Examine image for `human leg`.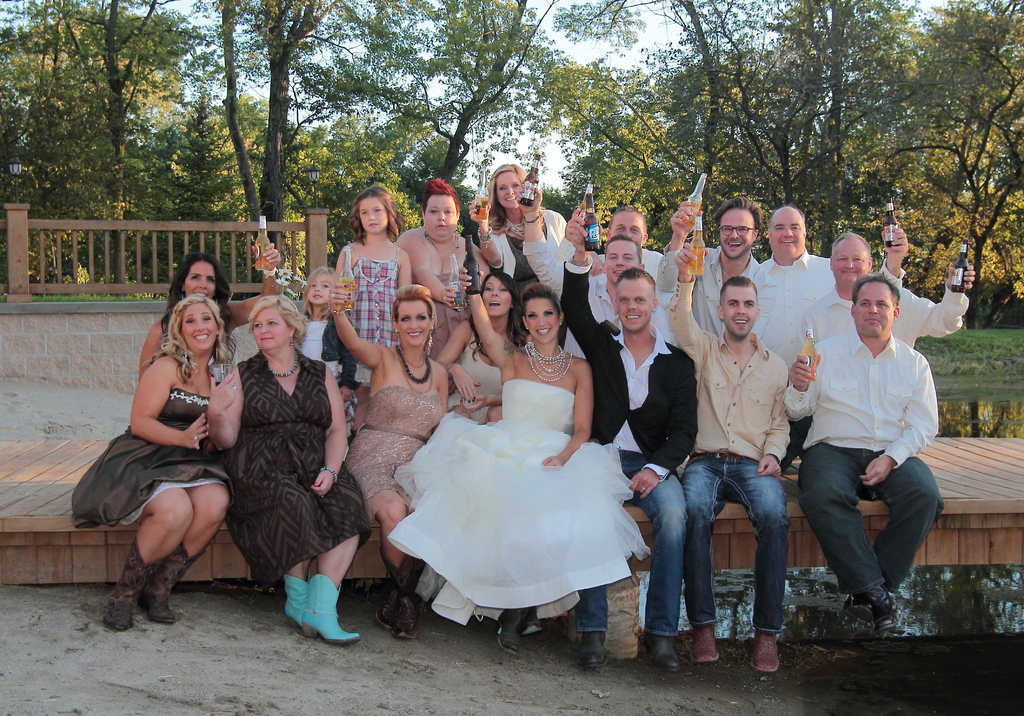
Examination result: rect(797, 452, 897, 630).
